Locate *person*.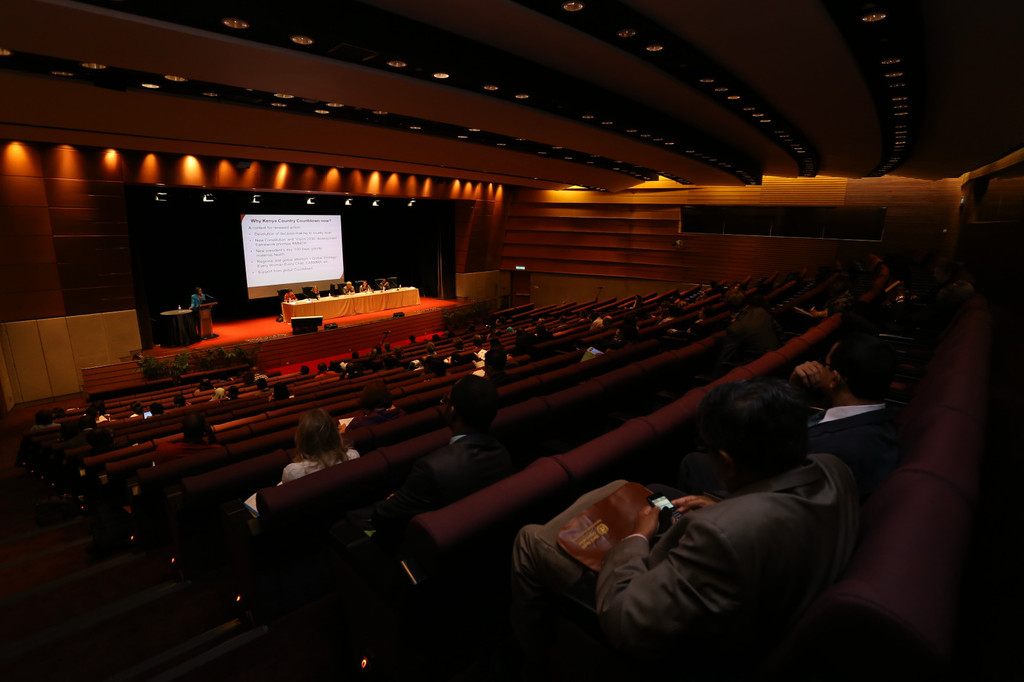
Bounding box: <region>767, 328, 919, 535</region>.
